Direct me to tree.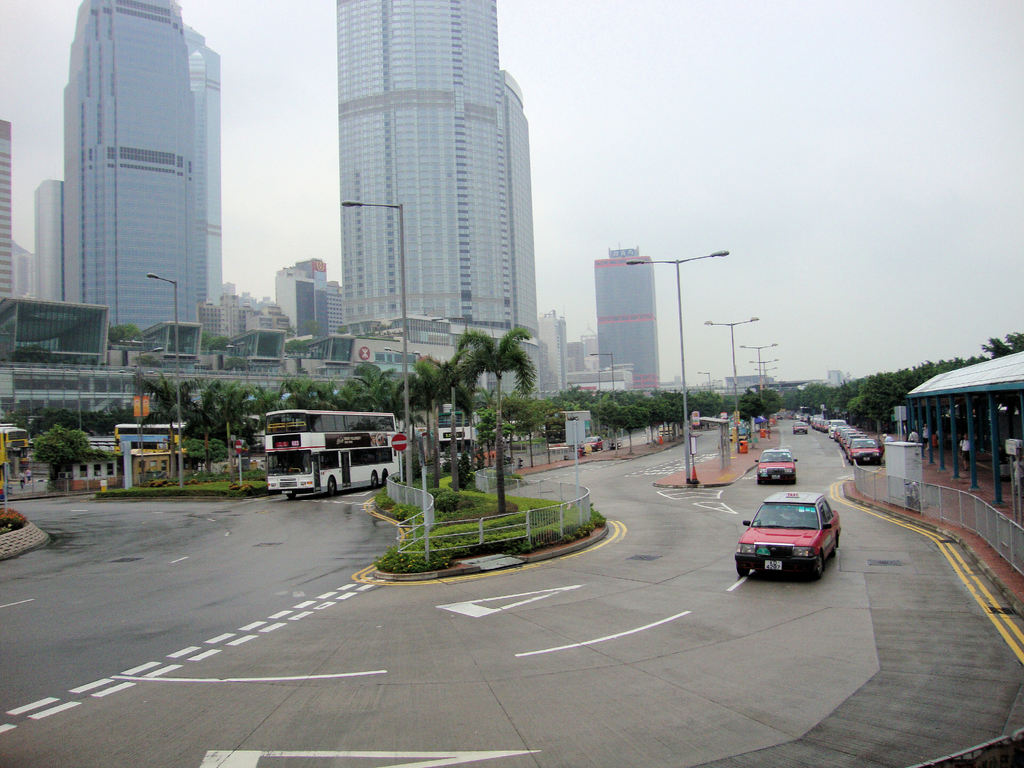
Direction: box=[286, 343, 312, 355].
